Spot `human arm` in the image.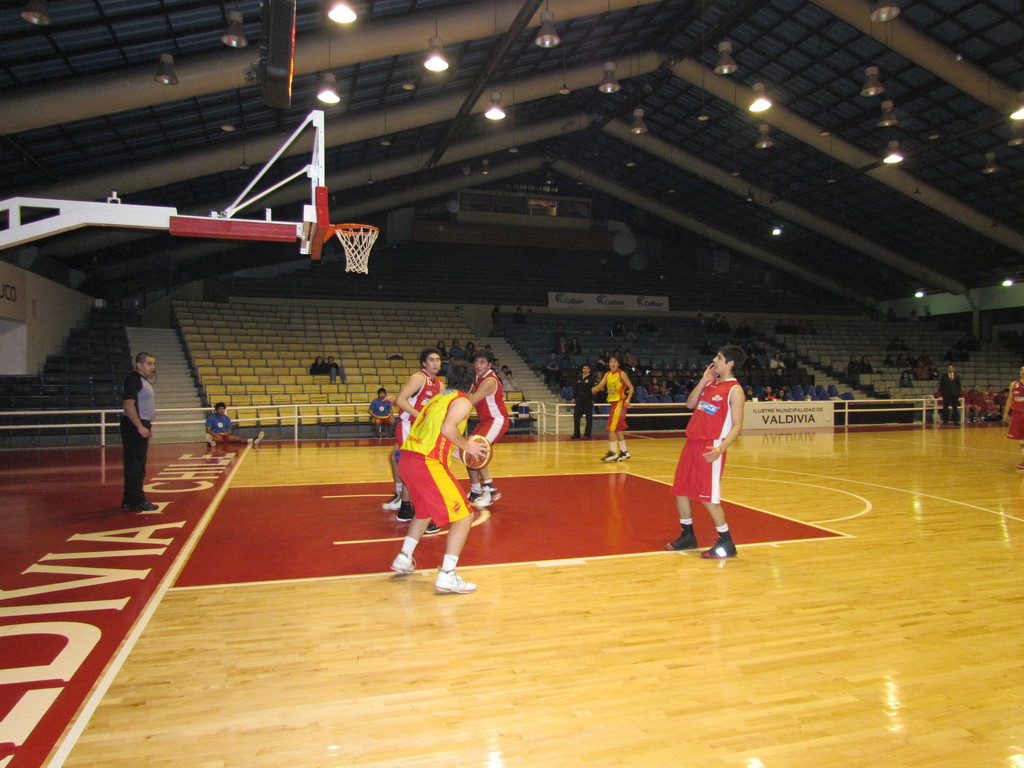
`human arm` found at [x1=395, y1=372, x2=424, y2=417].
